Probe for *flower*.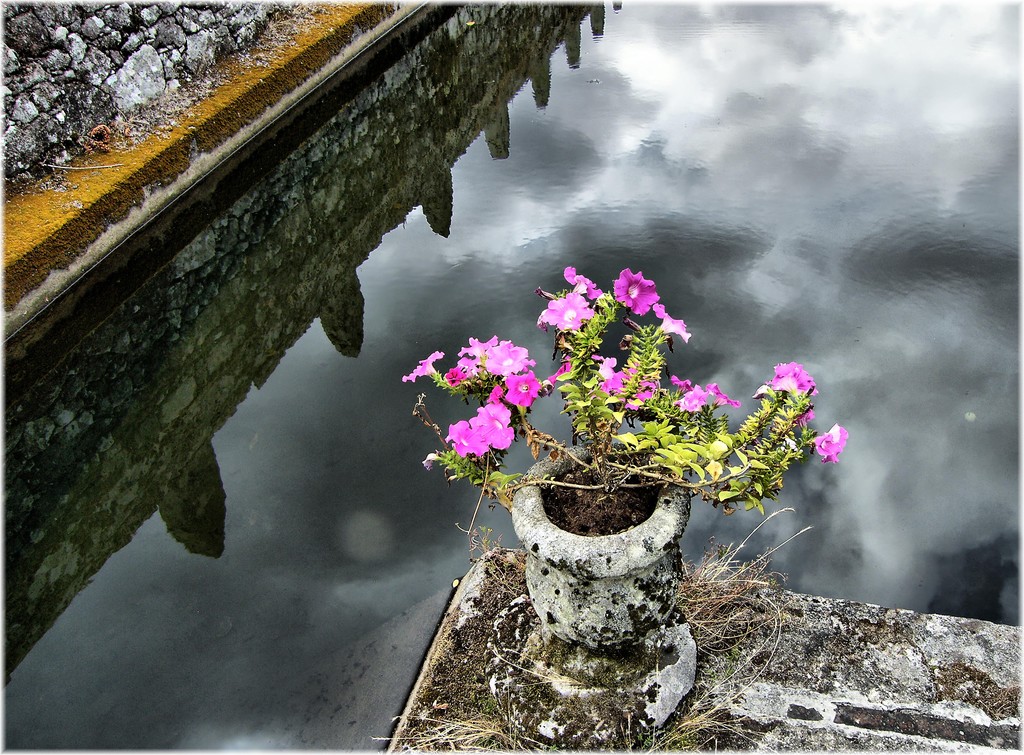
Probe result: bbox=[561, 263, 605, 304].
